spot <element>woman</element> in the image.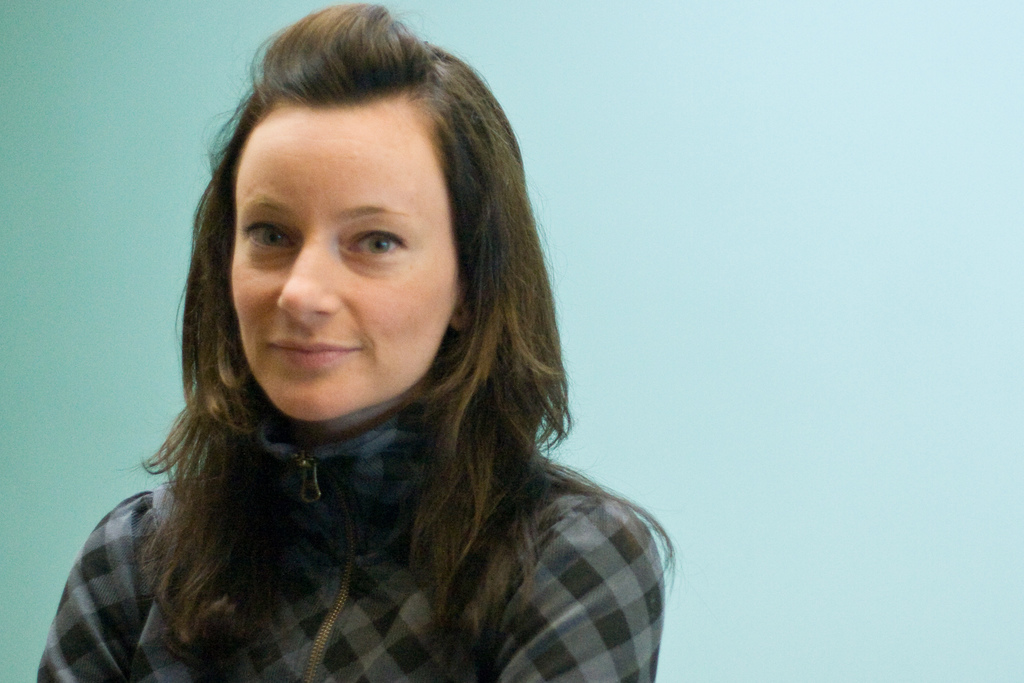
<element>woman</element> found at {"left": 32, "top": 0, "right": 682, "bottom": 682}.
